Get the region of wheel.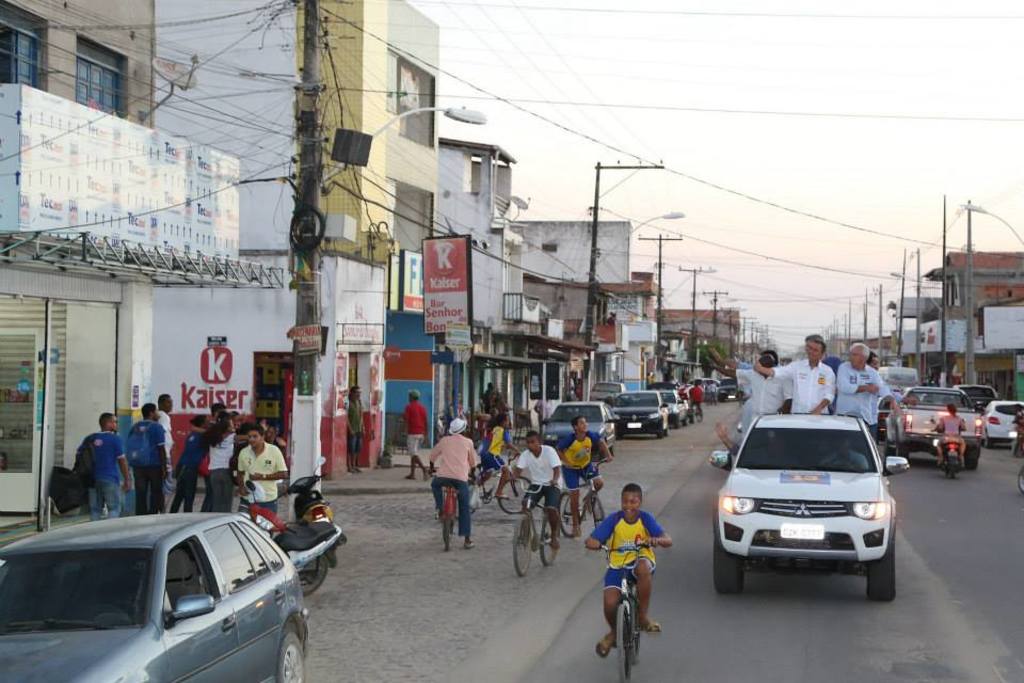
(886, 442, 905, 466).
